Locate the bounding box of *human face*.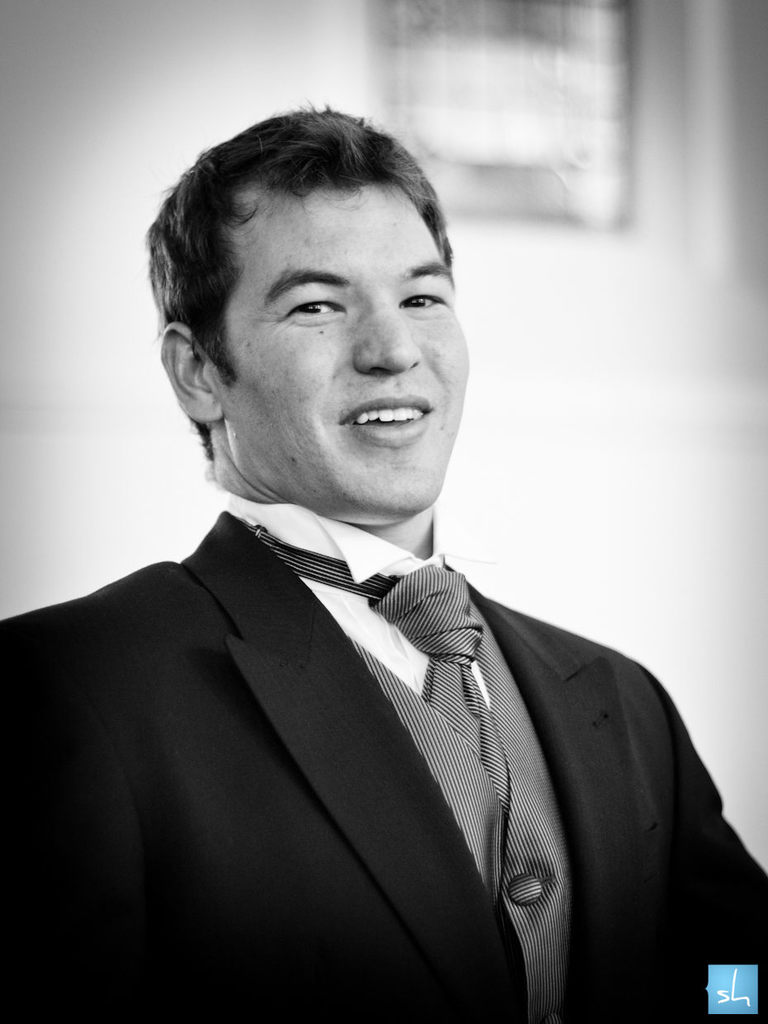
Bounding box: pyautogui.locateOnScreen(222, 188, 474, 518).
